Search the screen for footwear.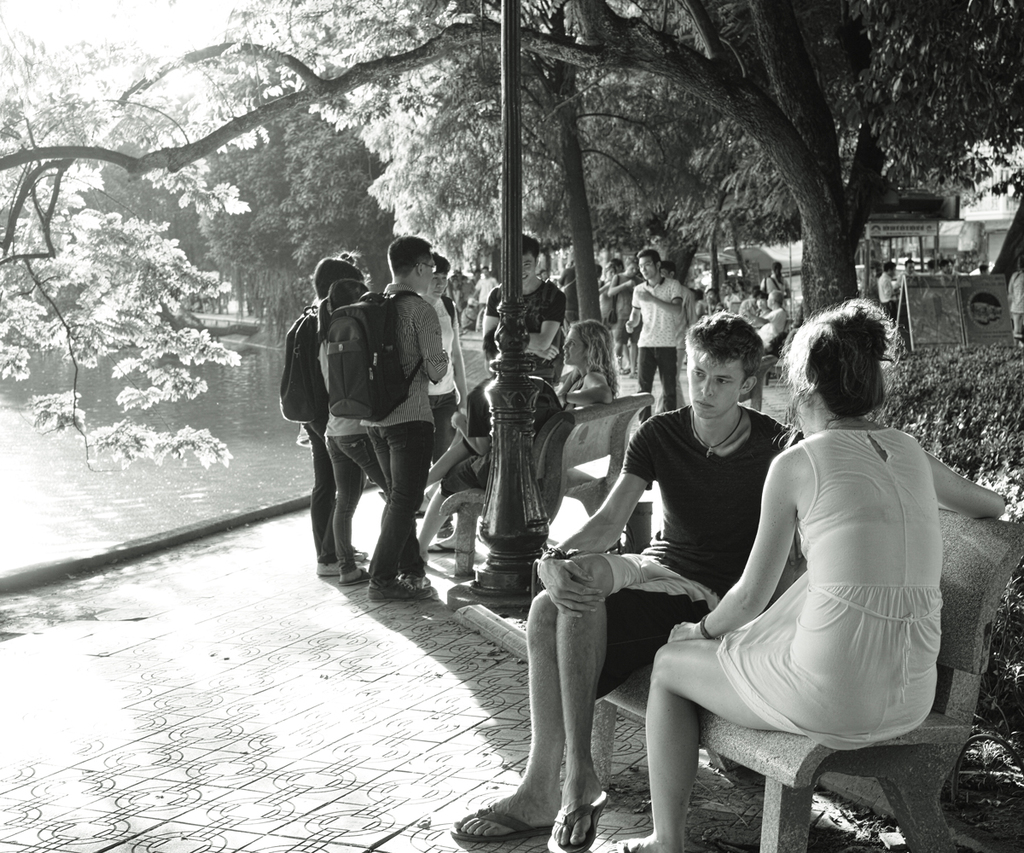
Found at detection(337, 565, 373, 589).
